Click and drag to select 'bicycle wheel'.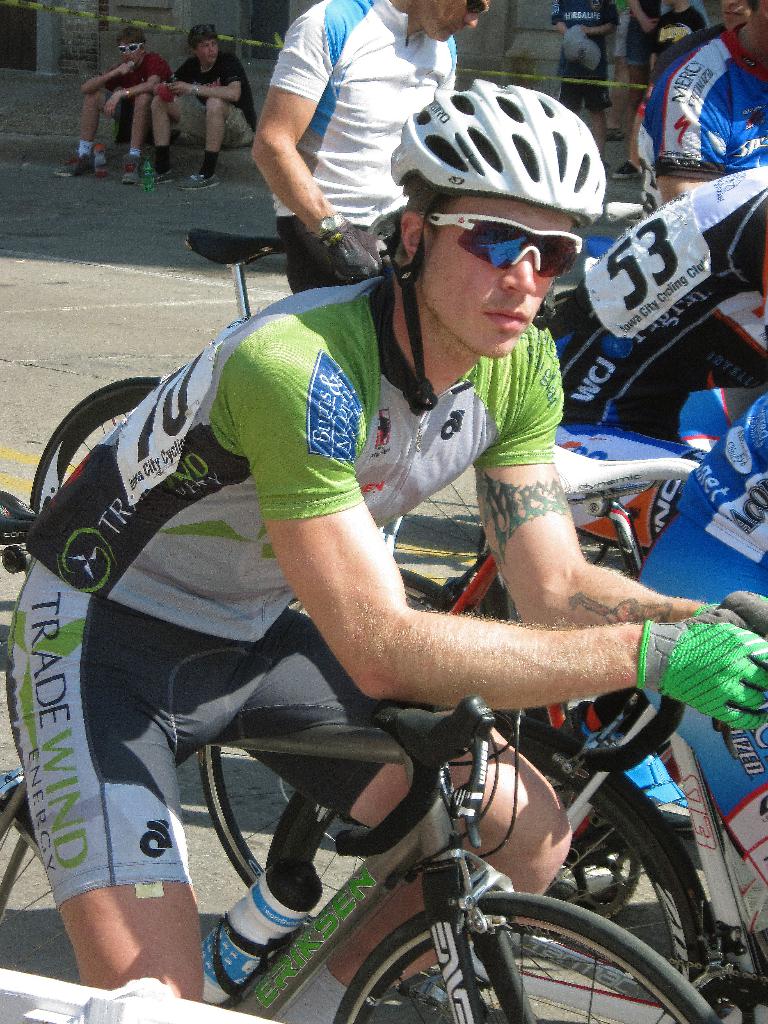
Selection: <box>493,713,703,1007</box>.
